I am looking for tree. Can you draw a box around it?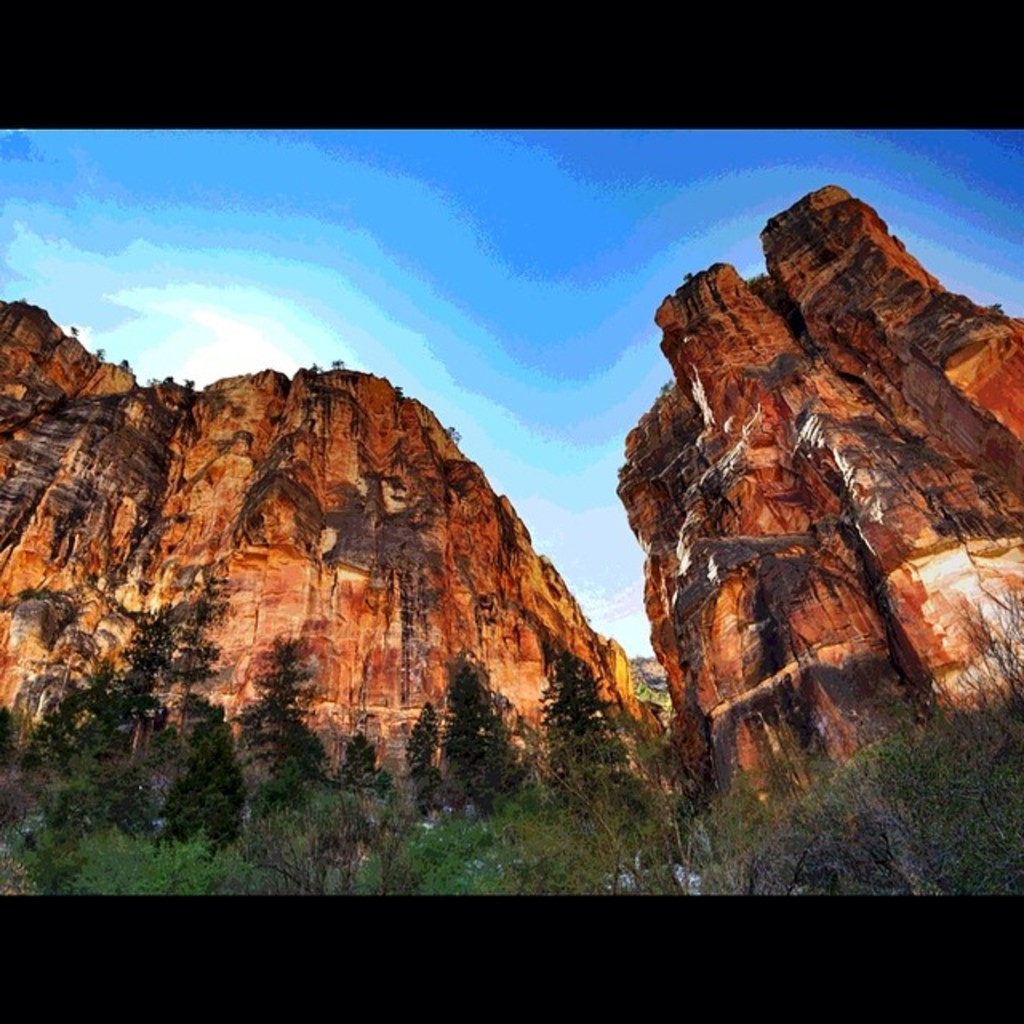
Sure, the bounding box is bbox(528, 640, 659, 827).
